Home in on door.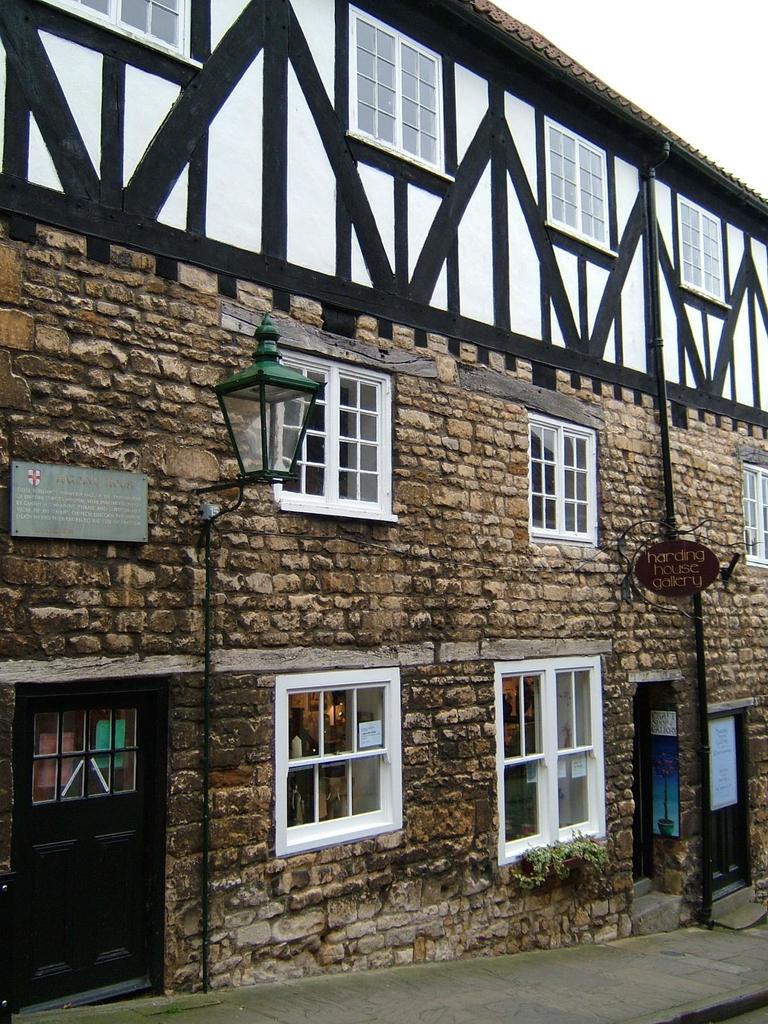
Homed in at (703, 714, 754, 901).
